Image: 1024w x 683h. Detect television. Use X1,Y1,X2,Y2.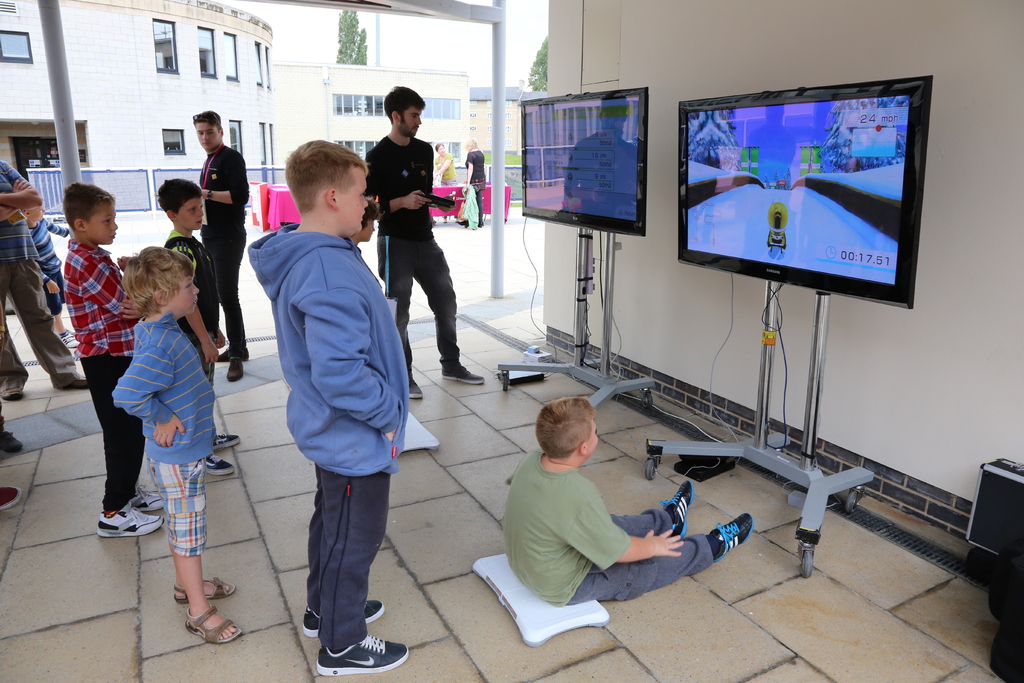
669,76,936,319.
